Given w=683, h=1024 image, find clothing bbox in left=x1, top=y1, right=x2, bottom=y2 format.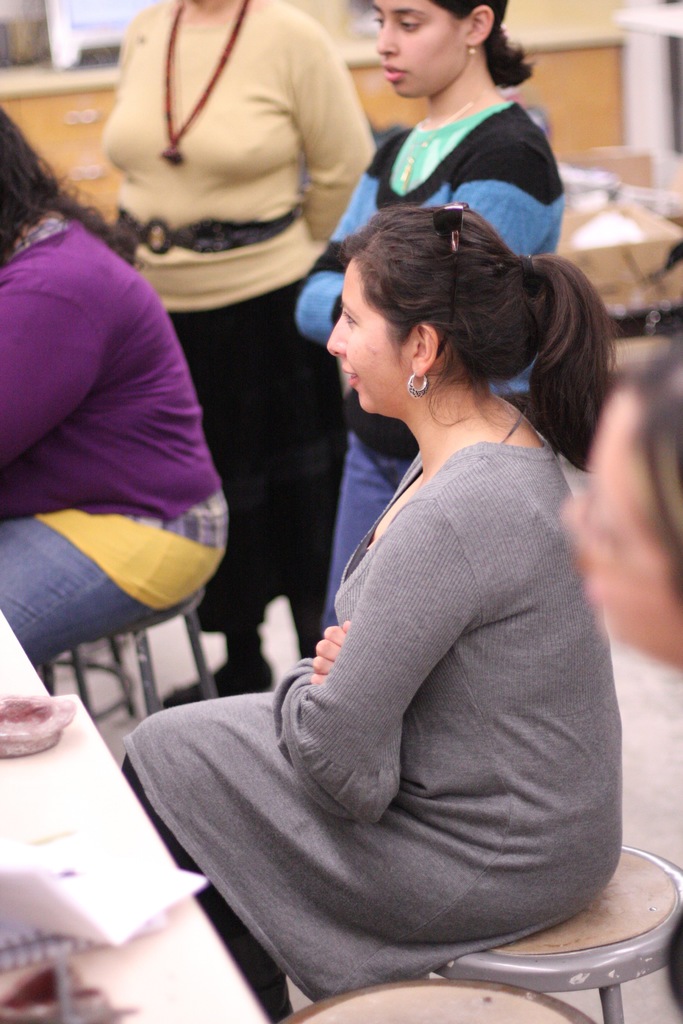
left=0, top=191, right=247, bottom=681.
